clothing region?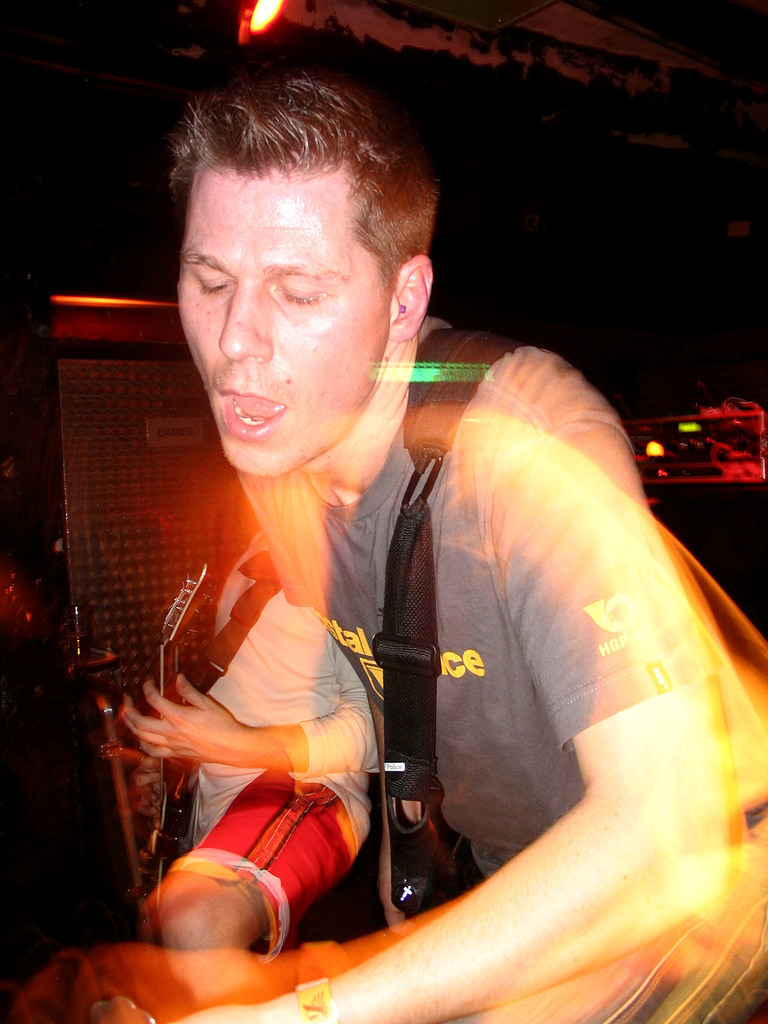
locate(181, 516, 386, 952)
